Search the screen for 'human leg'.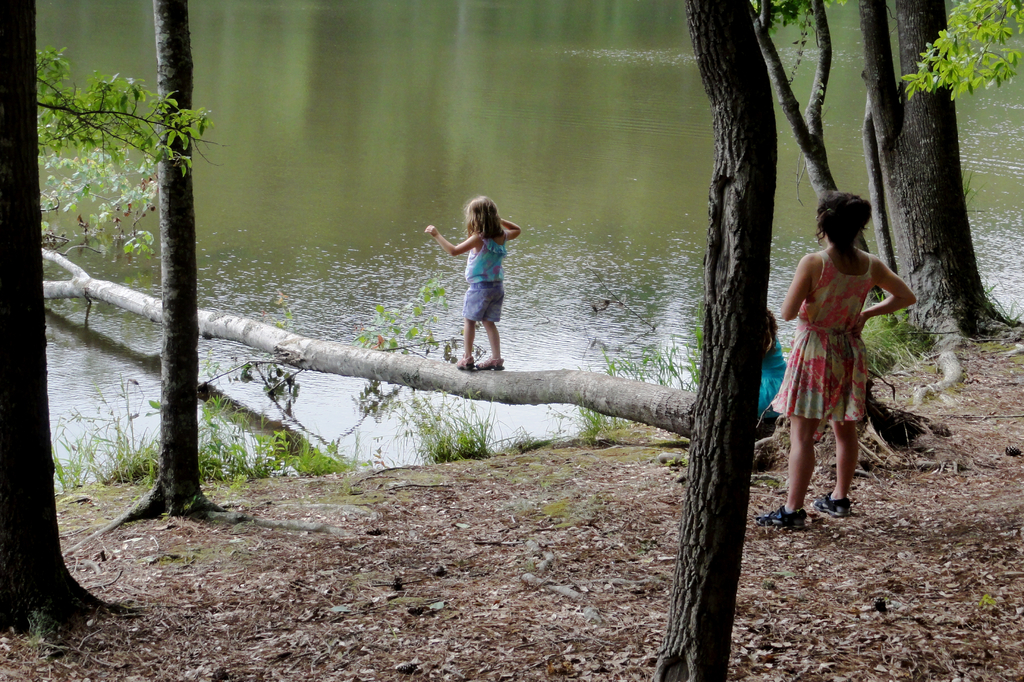
Found at 456,315,477,371.
